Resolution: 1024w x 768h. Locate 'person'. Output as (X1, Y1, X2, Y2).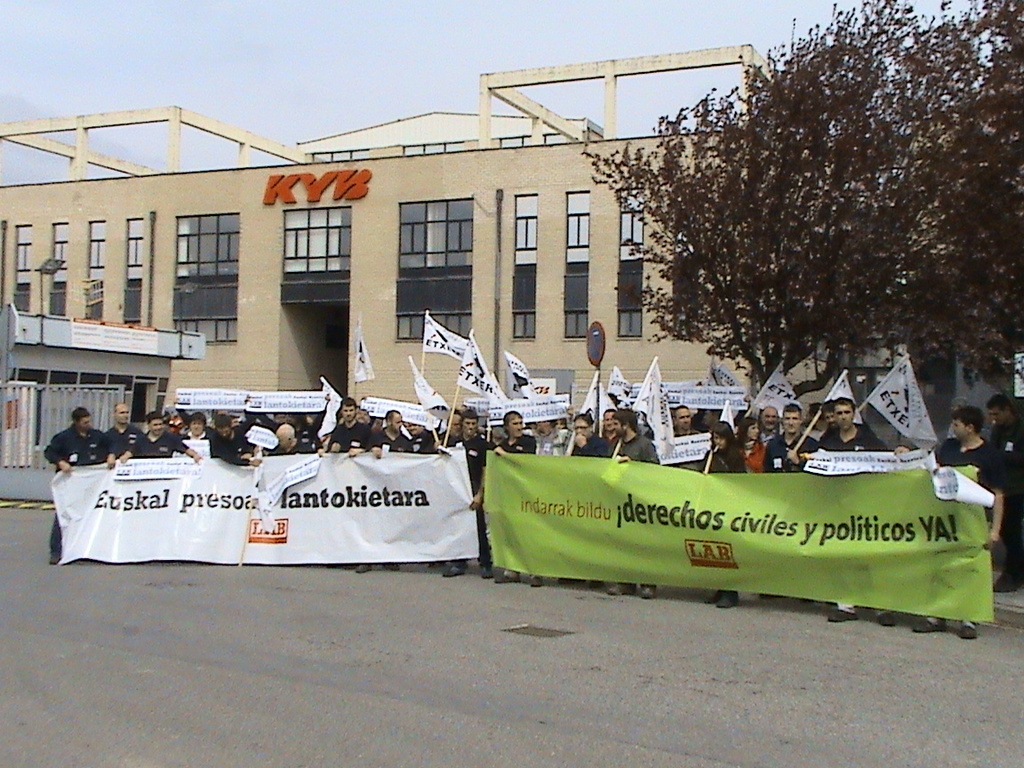
(493, 410, 539, 455).
